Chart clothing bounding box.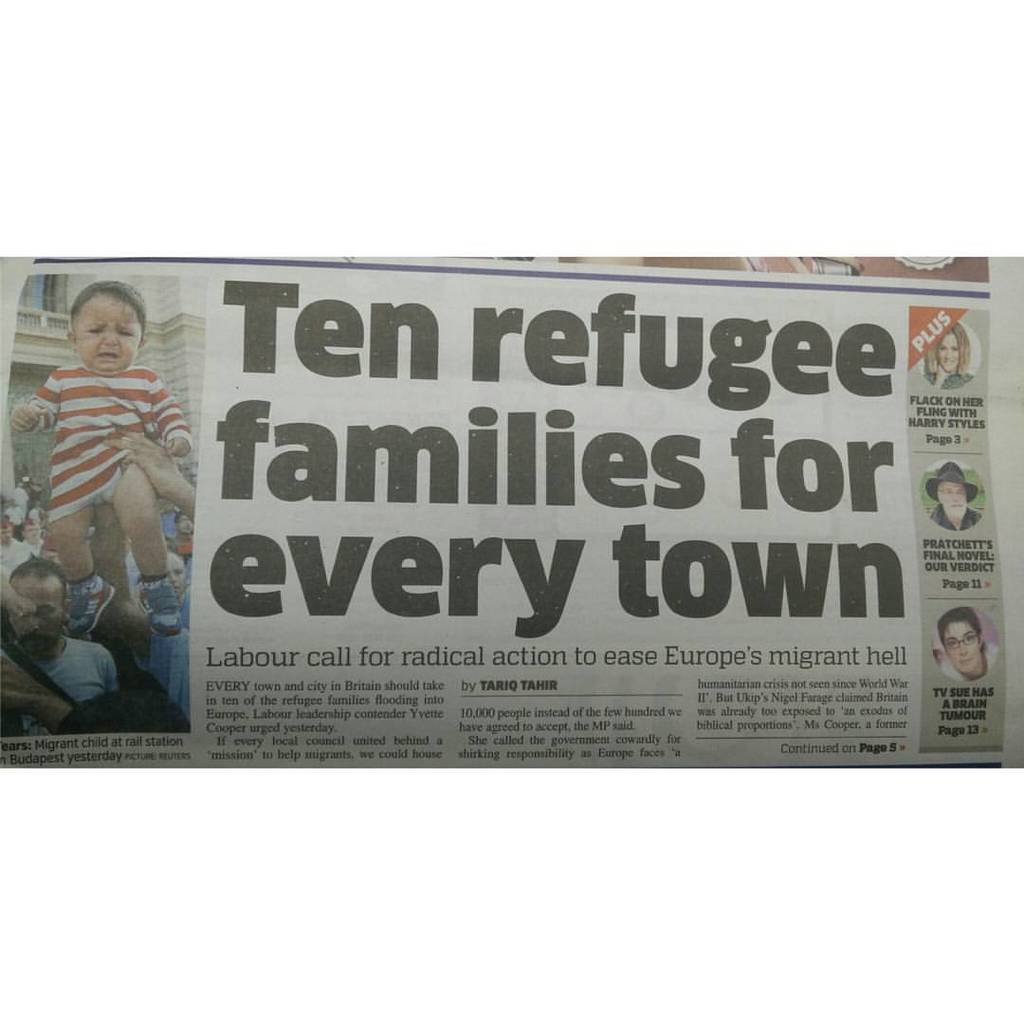
Charted: left=933, top=501, right=986, bottom=527.
